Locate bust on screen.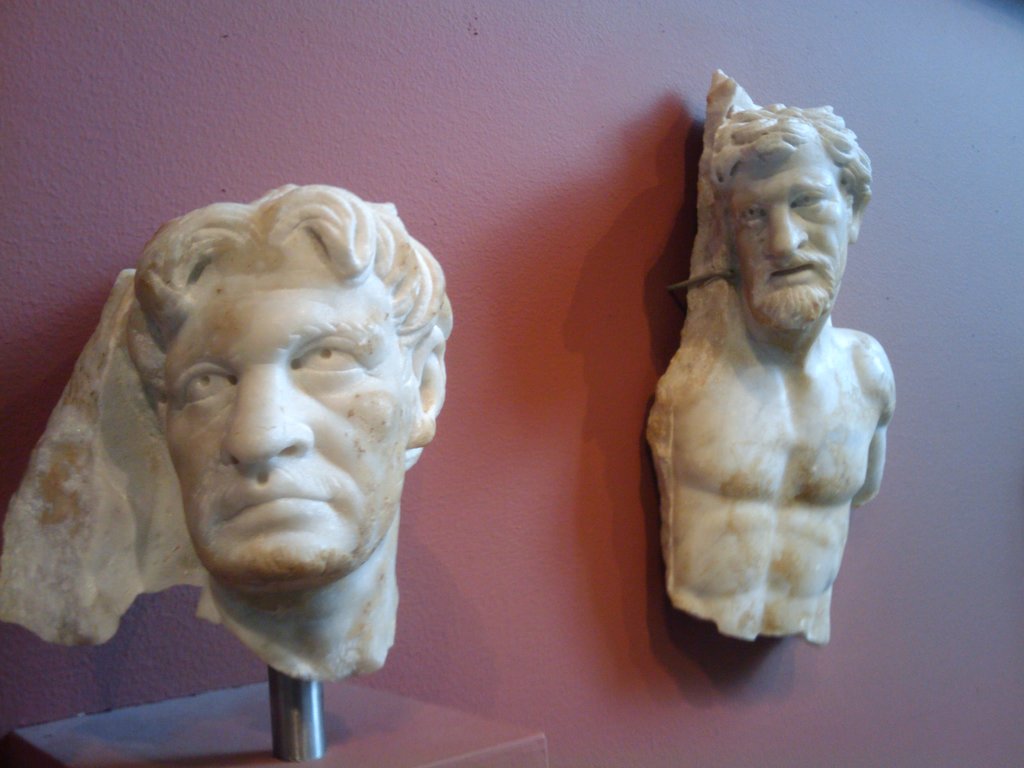
On screen at (0,186,456,681).
